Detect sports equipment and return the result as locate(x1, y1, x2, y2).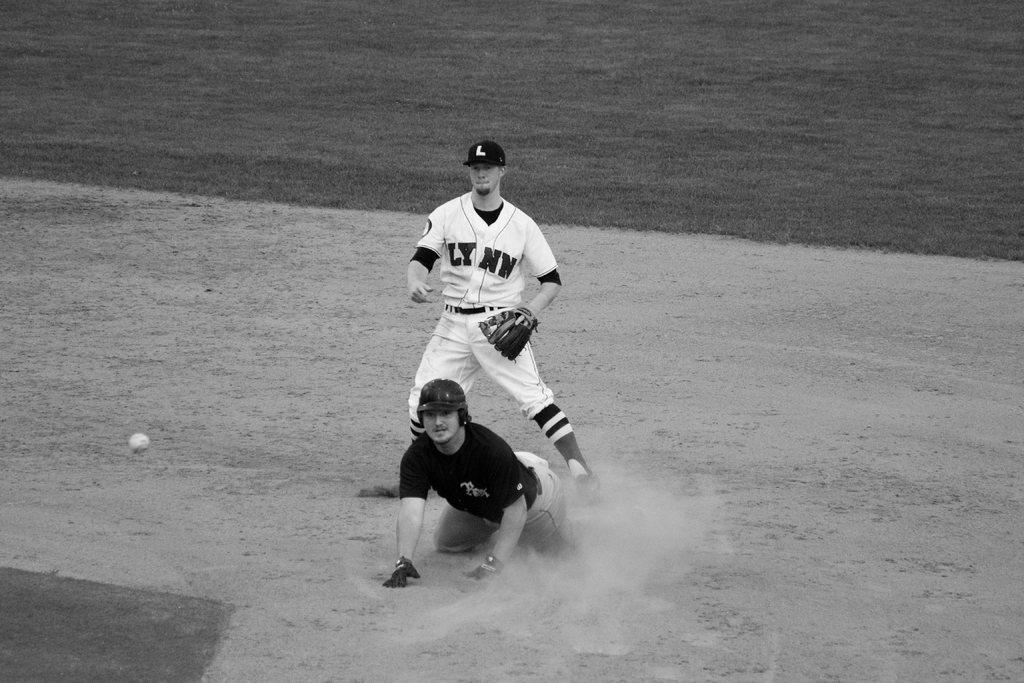
locate(472, 301, 548, 363).
